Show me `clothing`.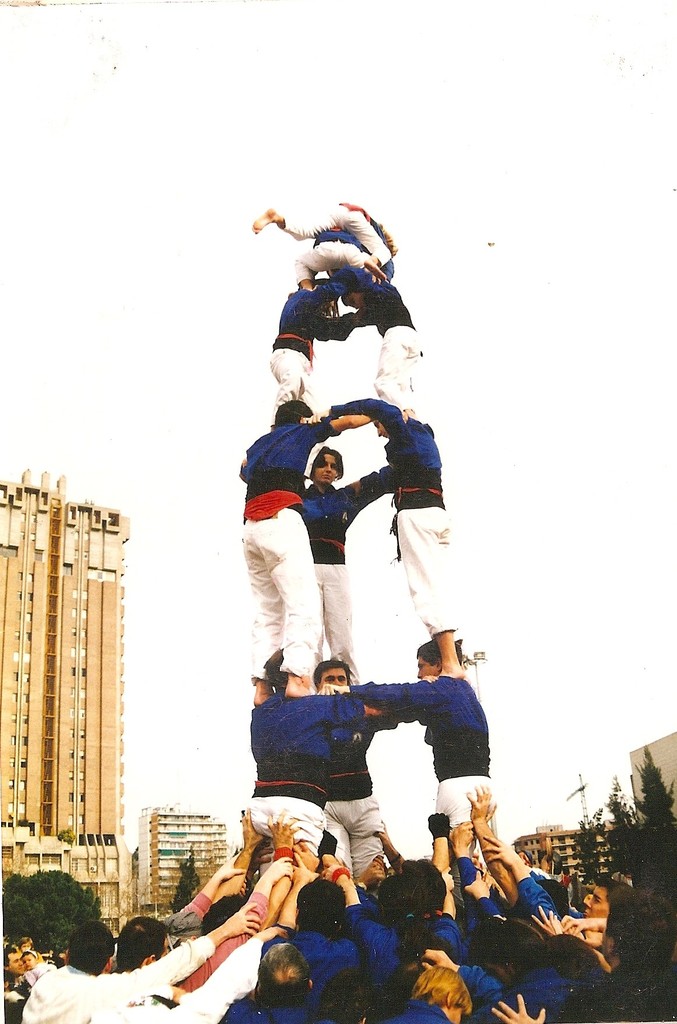
`clothing` is here: BBox(23, 918, 251, 1012).
